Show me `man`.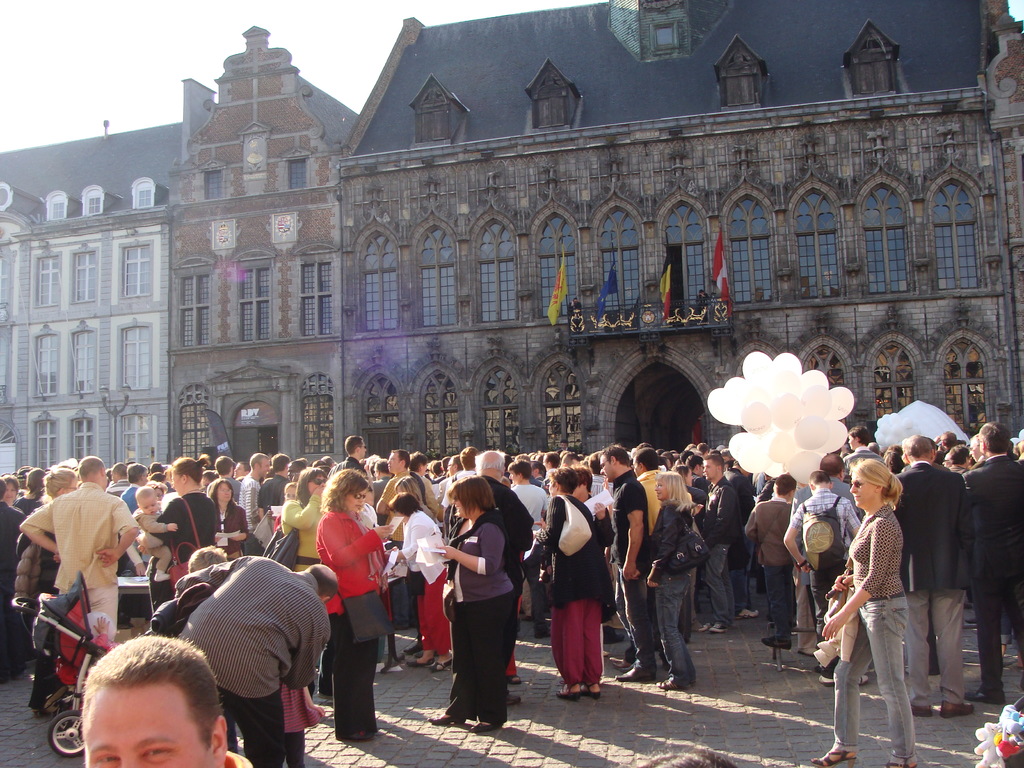
`man` is here: [442,455,529,698].
